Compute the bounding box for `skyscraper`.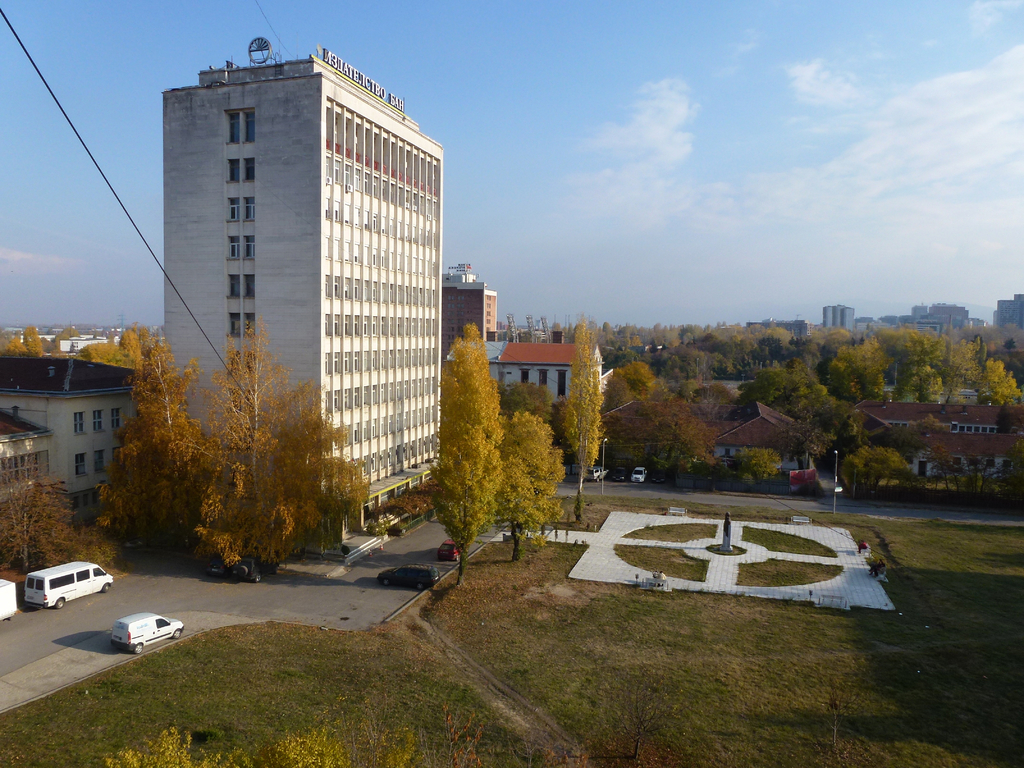
box(931, 303, 963, 324).
